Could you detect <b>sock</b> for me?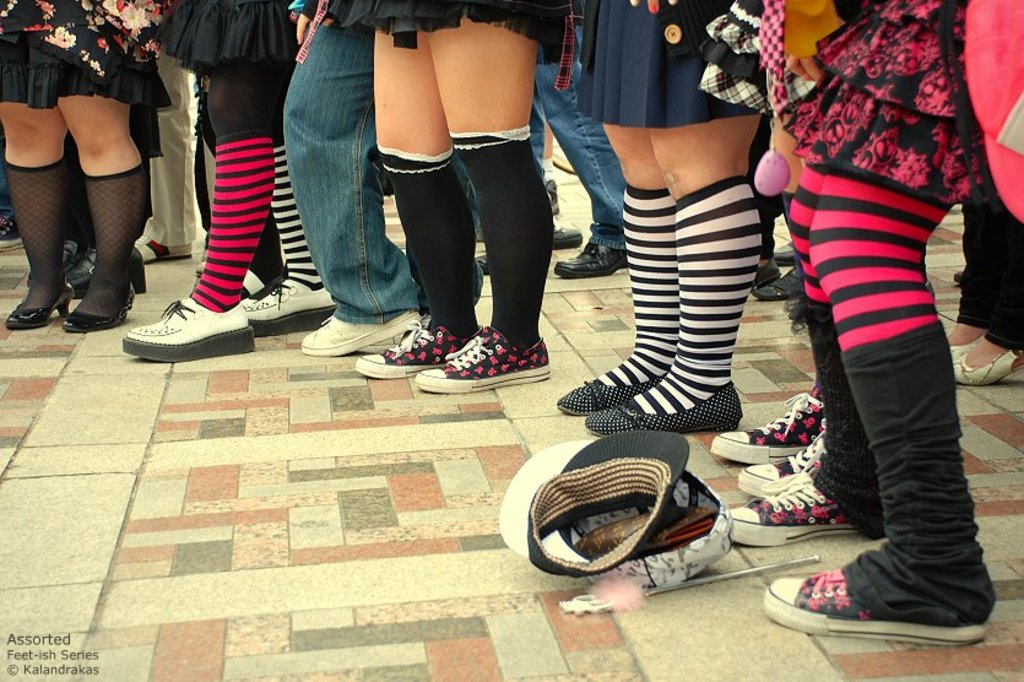
Detection result: BBox(628, 173, 763, 413).
